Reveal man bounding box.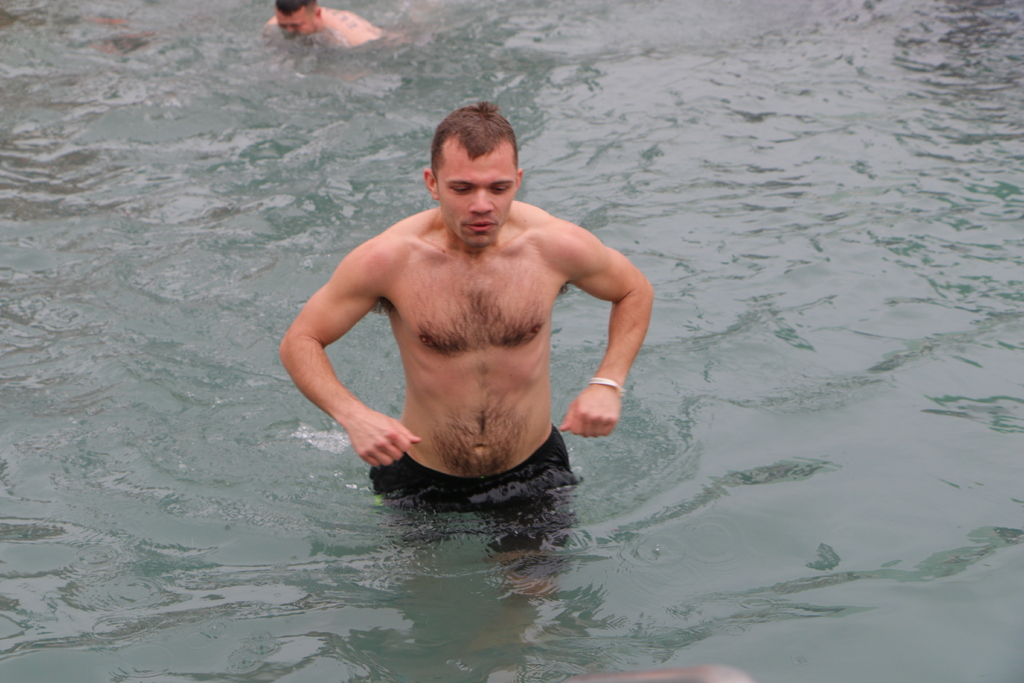
Revealed: box=[257, 0, 384, 47].
